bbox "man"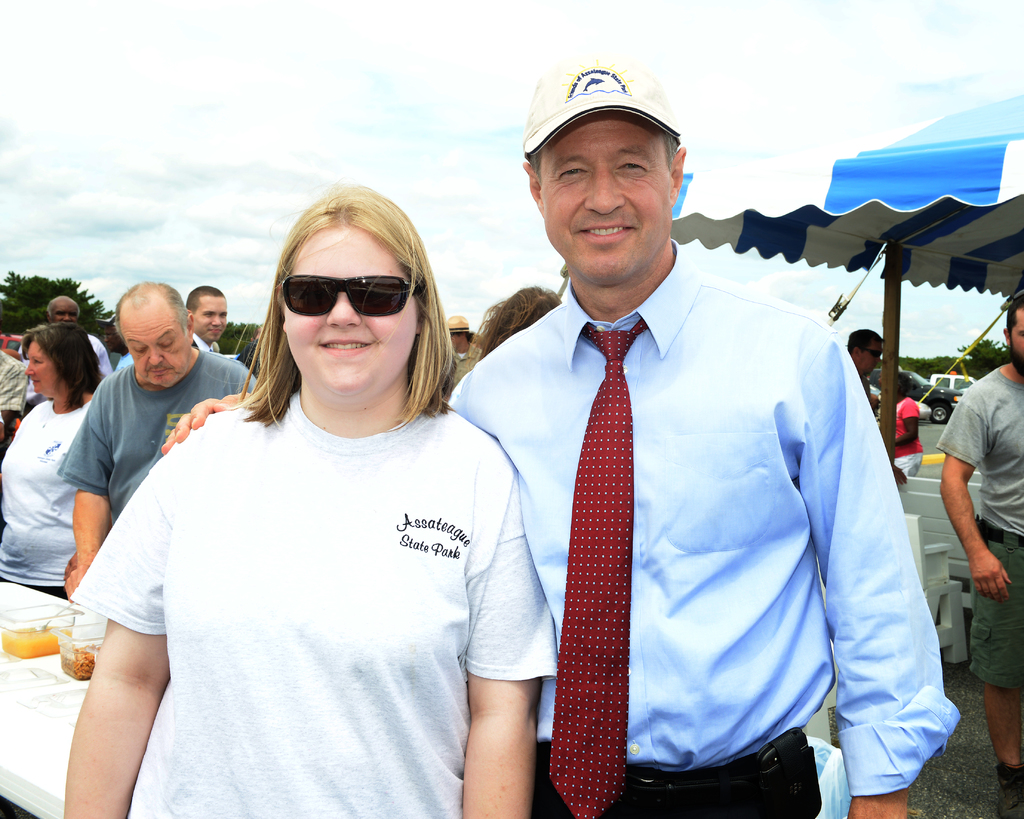
(934,283,1023,818)
